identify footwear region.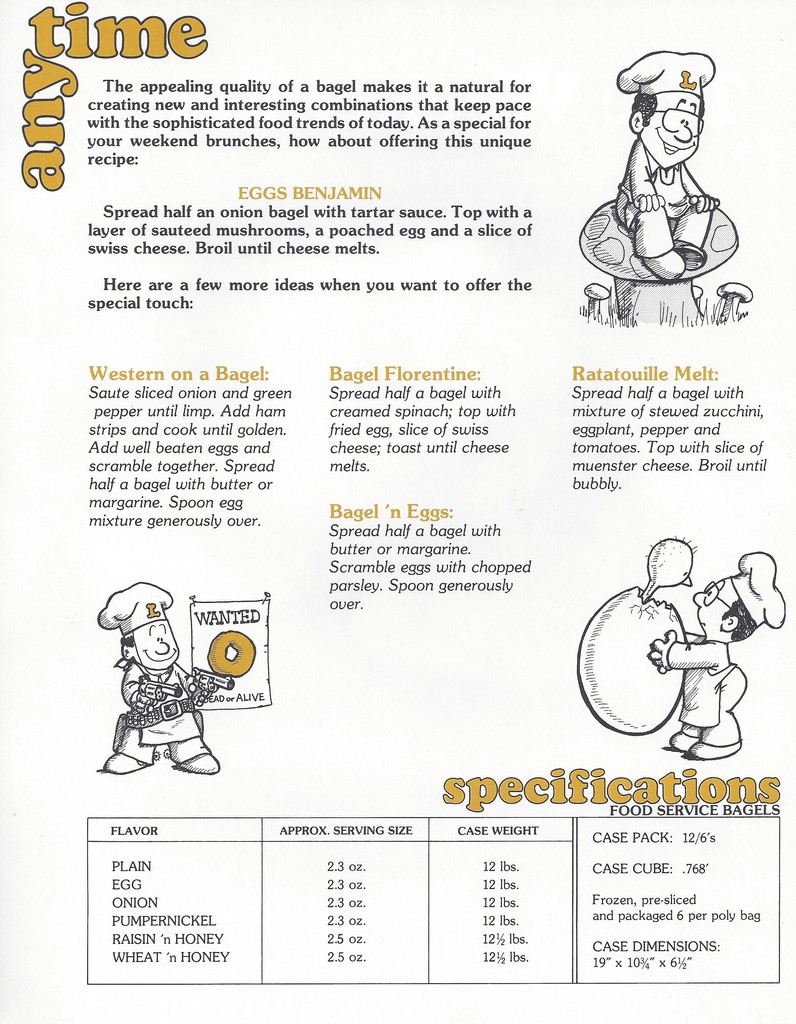
Region: [left=172, top=751, right=221, bottom=775].
